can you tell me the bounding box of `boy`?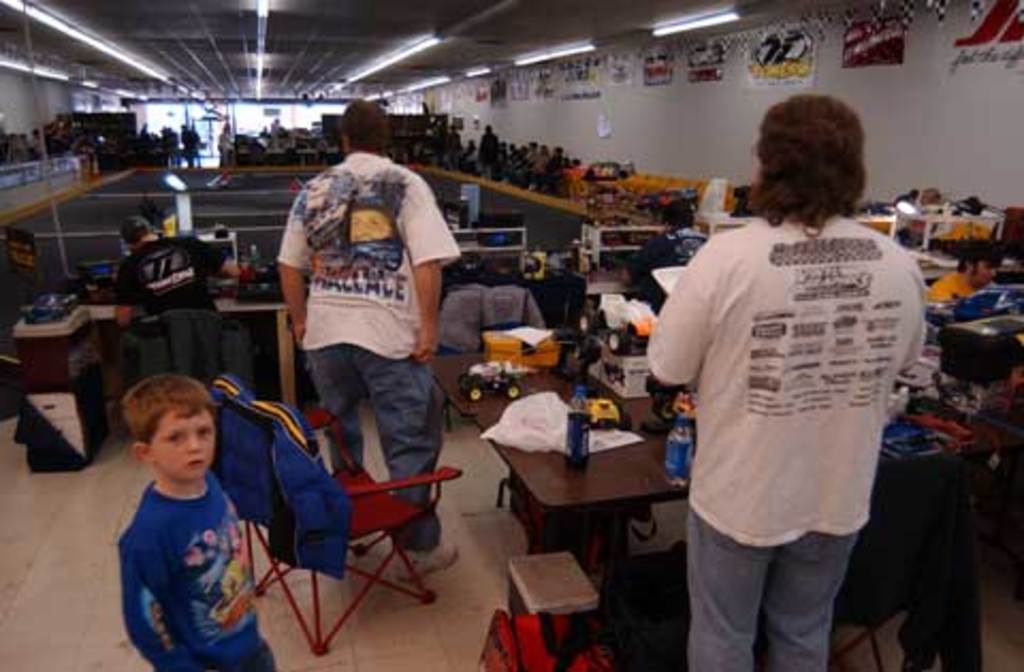
(x1=87, y1=369, x2=262, y2=666).
